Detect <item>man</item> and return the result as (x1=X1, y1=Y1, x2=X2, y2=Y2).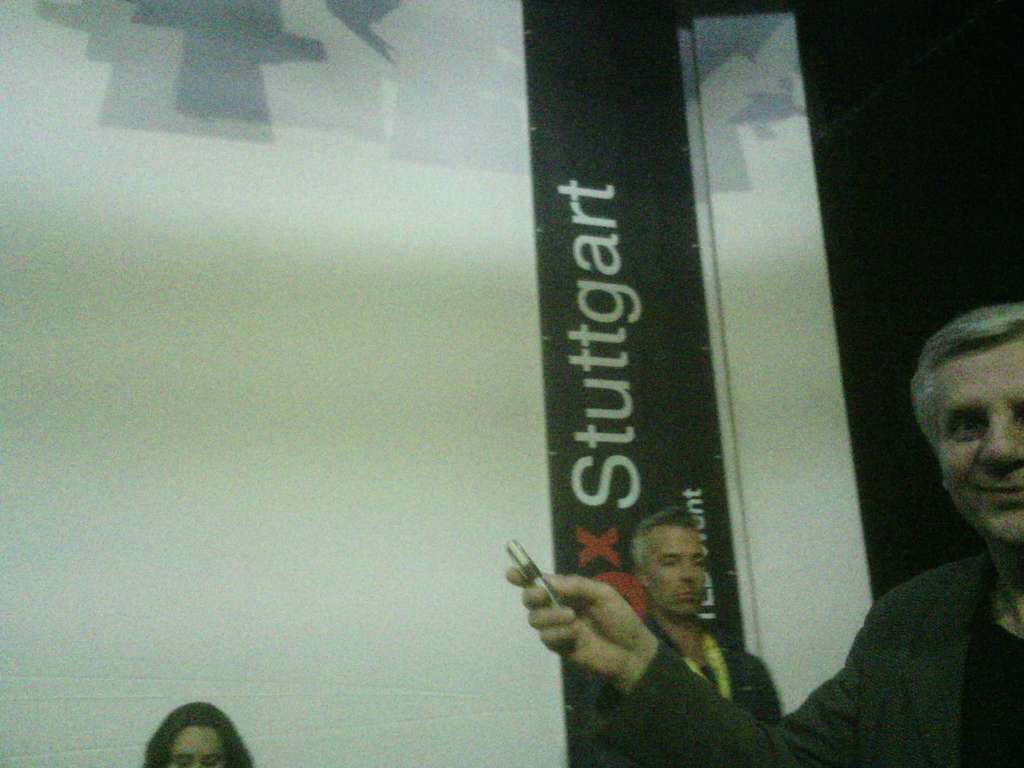
(x1=505, y1=300, x2=1023, y2=762).
